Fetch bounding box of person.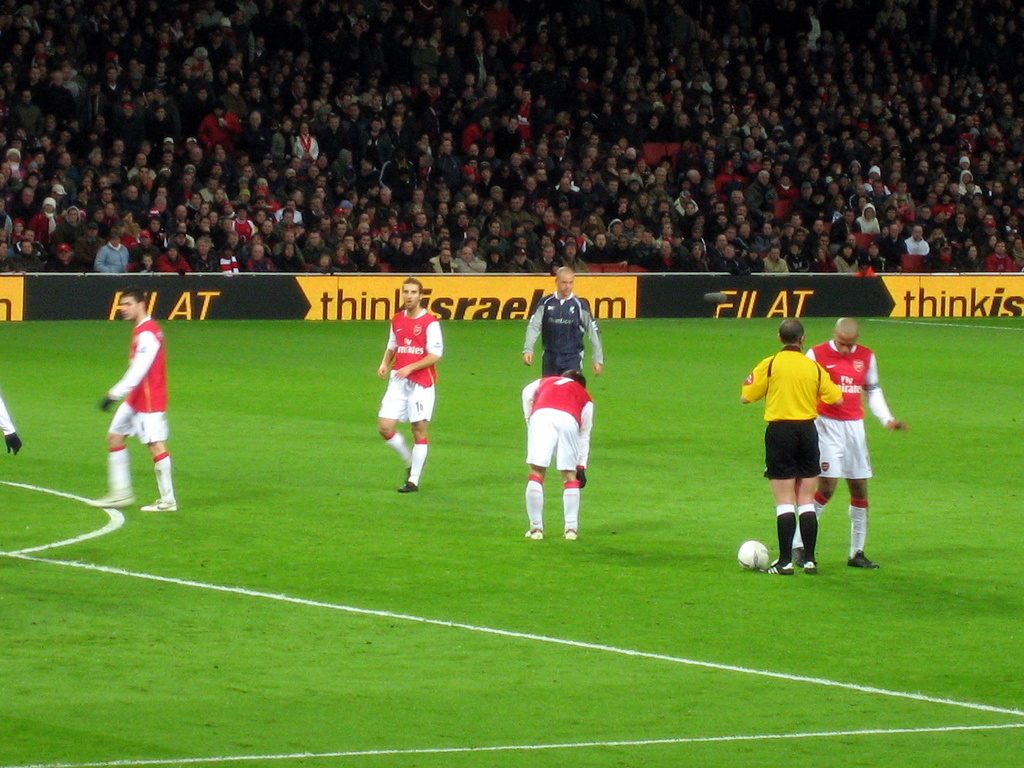
Bbox: left=84, top=290, right=177, bottom=511.
